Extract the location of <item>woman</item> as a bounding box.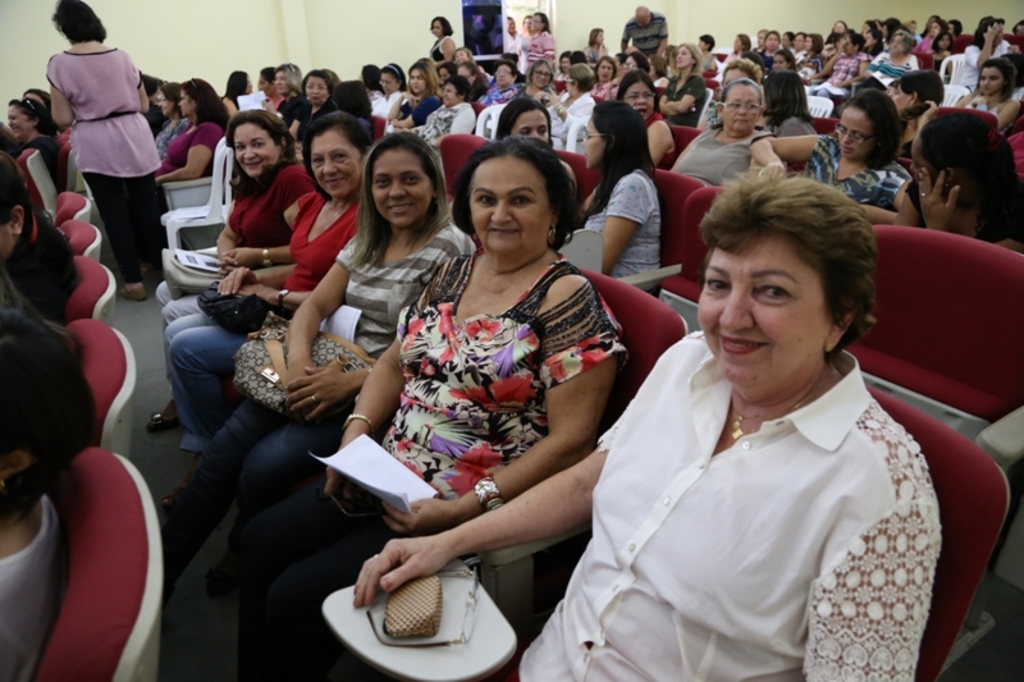
box=[887, 115, 1023, 261].
